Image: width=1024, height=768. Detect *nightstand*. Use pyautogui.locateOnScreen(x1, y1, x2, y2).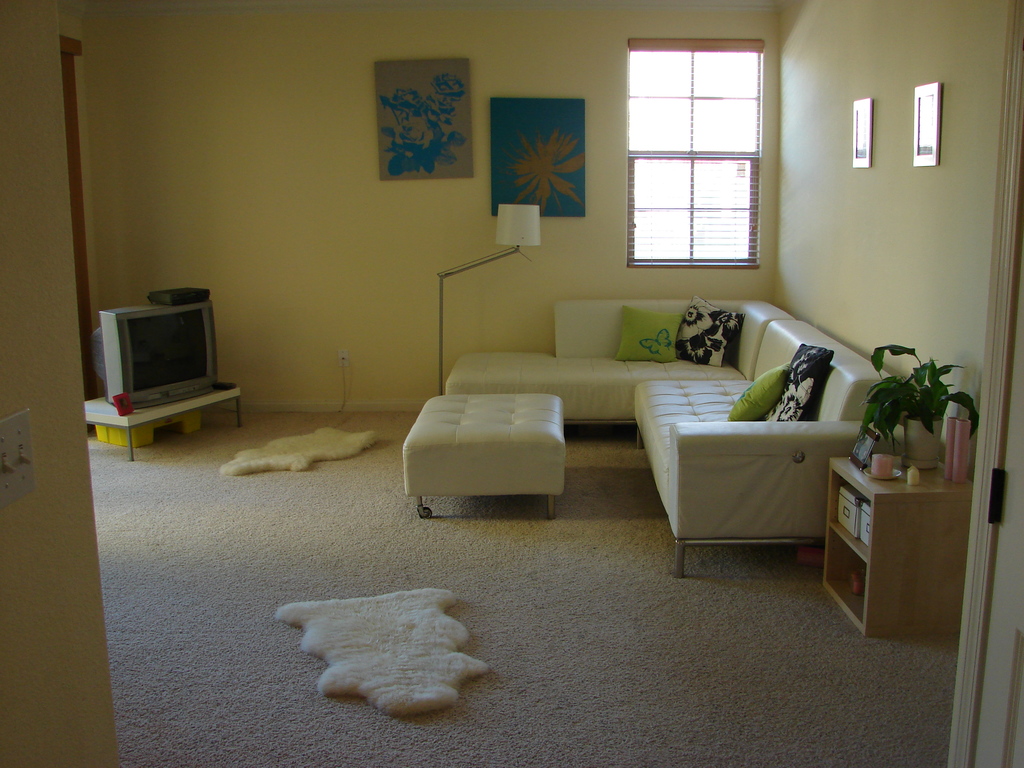
pyautogui.locateOnScreen(812, 445, 978, 643).
